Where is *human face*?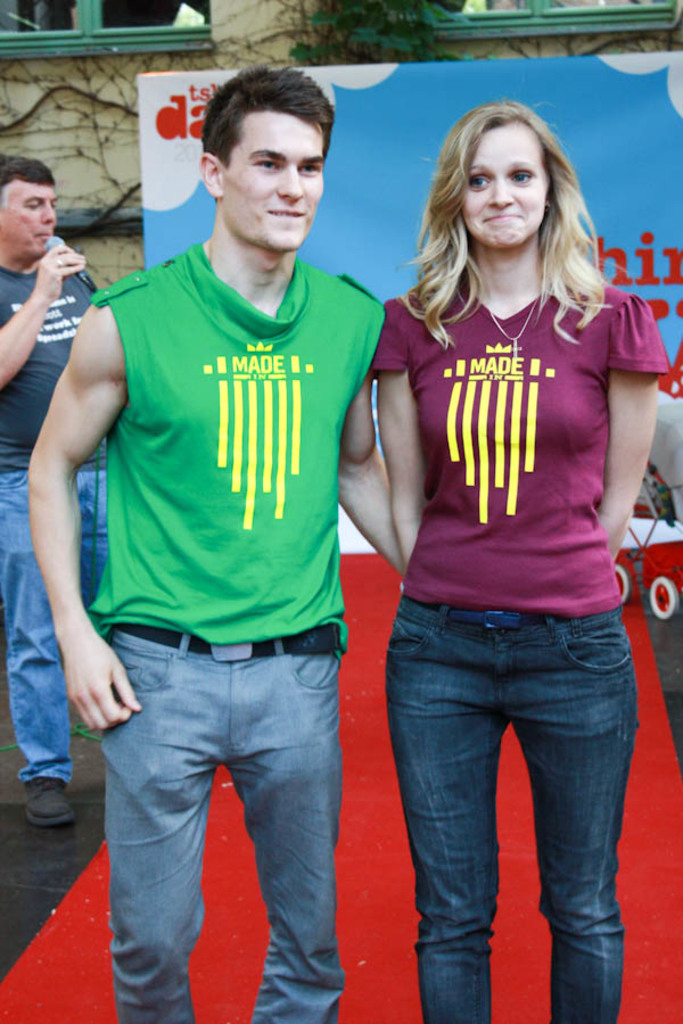
[2,183,59,256].
